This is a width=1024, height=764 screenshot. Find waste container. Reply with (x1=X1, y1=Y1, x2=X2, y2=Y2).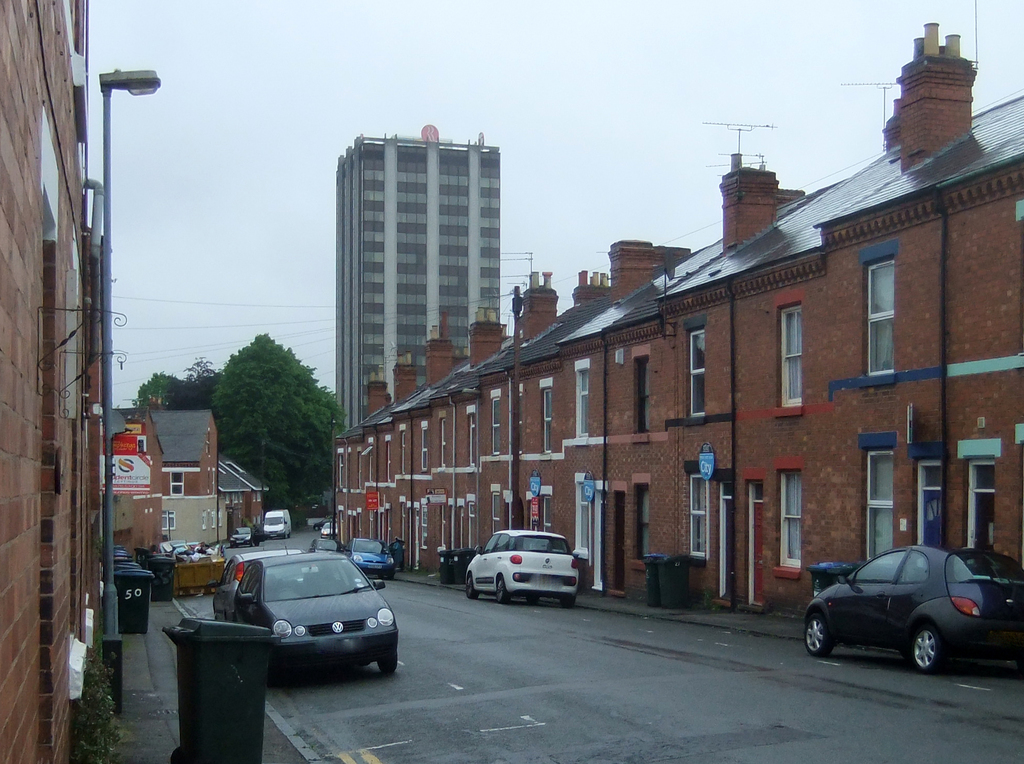
(x1=657, y1=550, x2=695, y2=615).
